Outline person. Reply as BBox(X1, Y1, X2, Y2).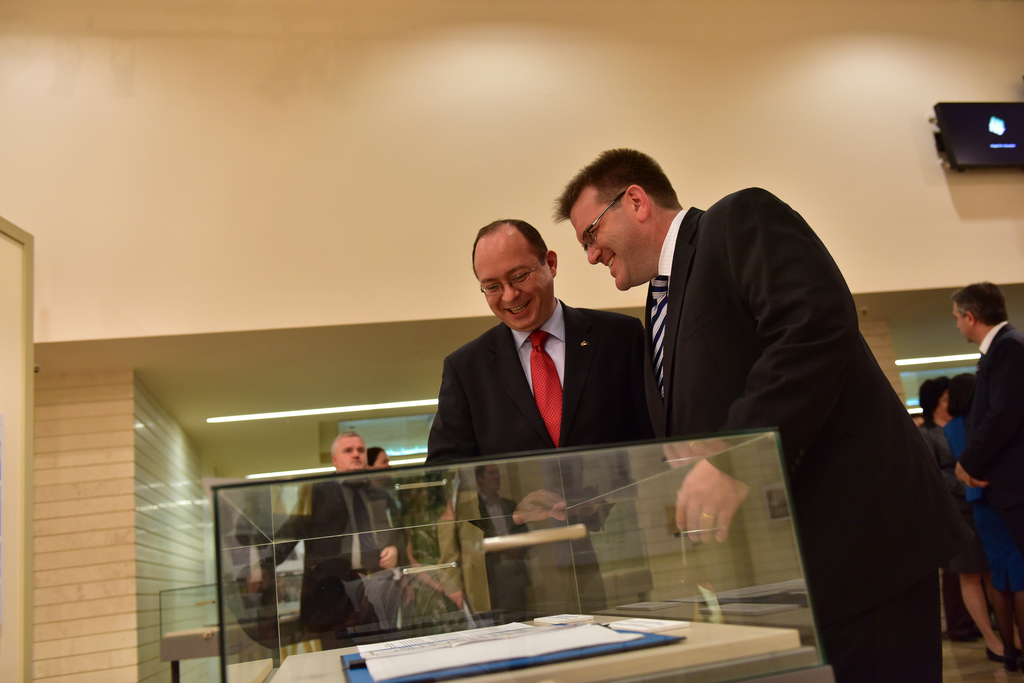
BBox(246, 420, 409, 651).
